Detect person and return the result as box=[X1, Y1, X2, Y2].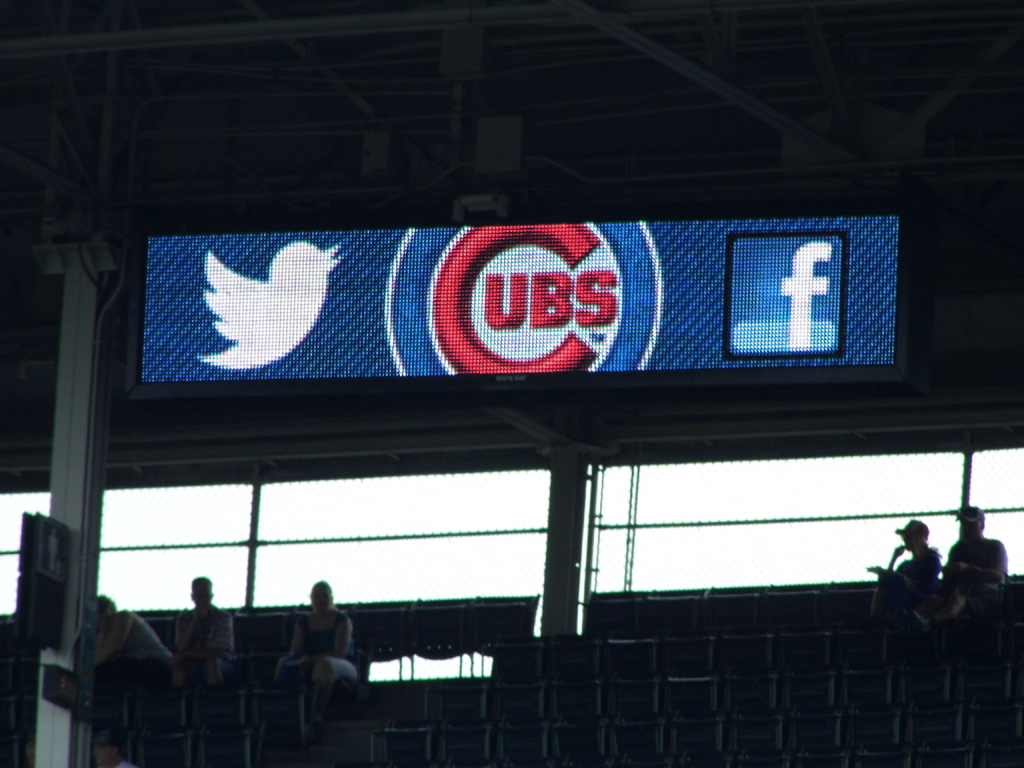
box=[92, 596, 179, 701].
